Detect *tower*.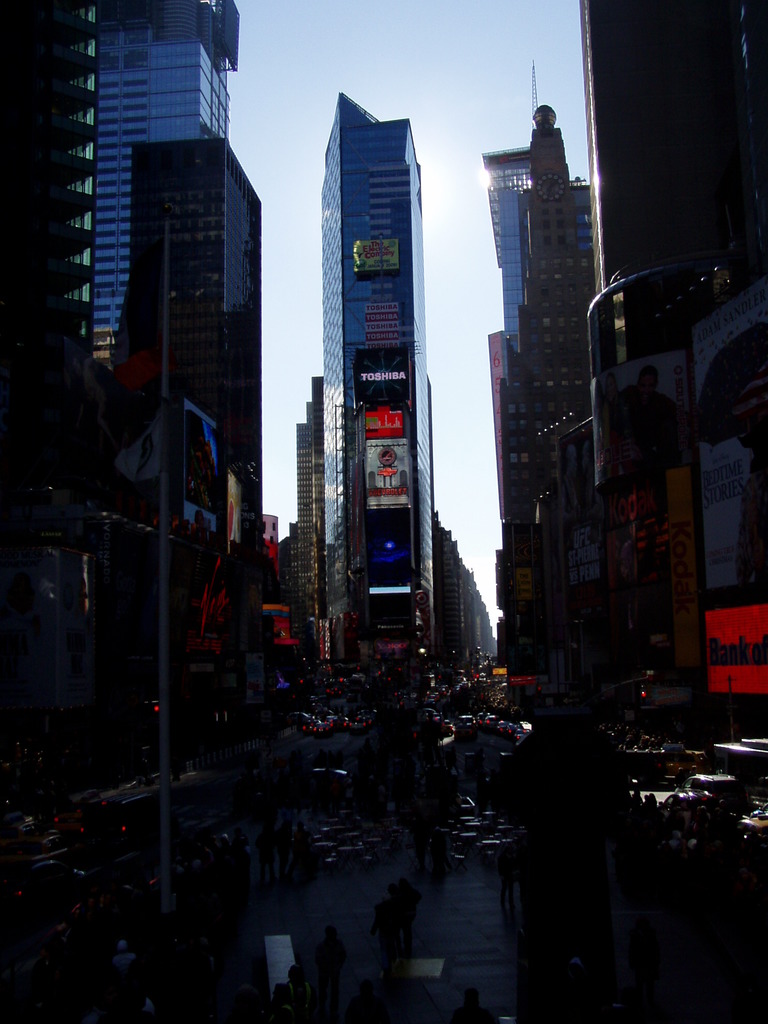
Detected at [x1=495, y1=118, x2=604, y2=703].
